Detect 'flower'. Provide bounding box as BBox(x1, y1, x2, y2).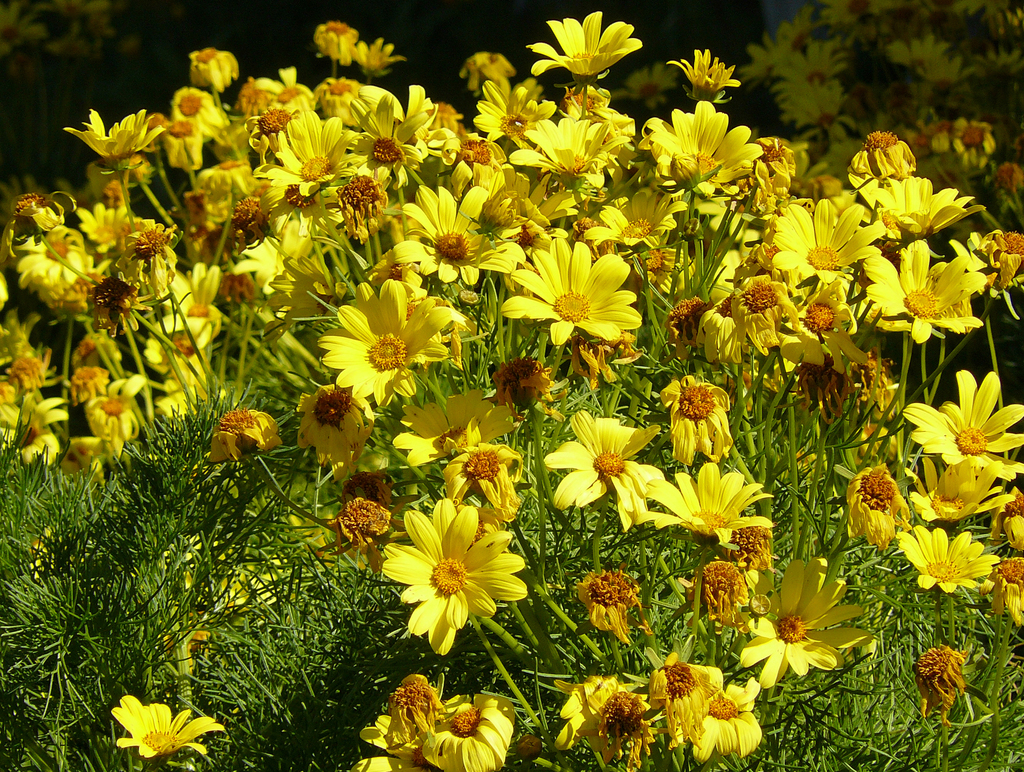
BBox(389, 182, 514, 282).
